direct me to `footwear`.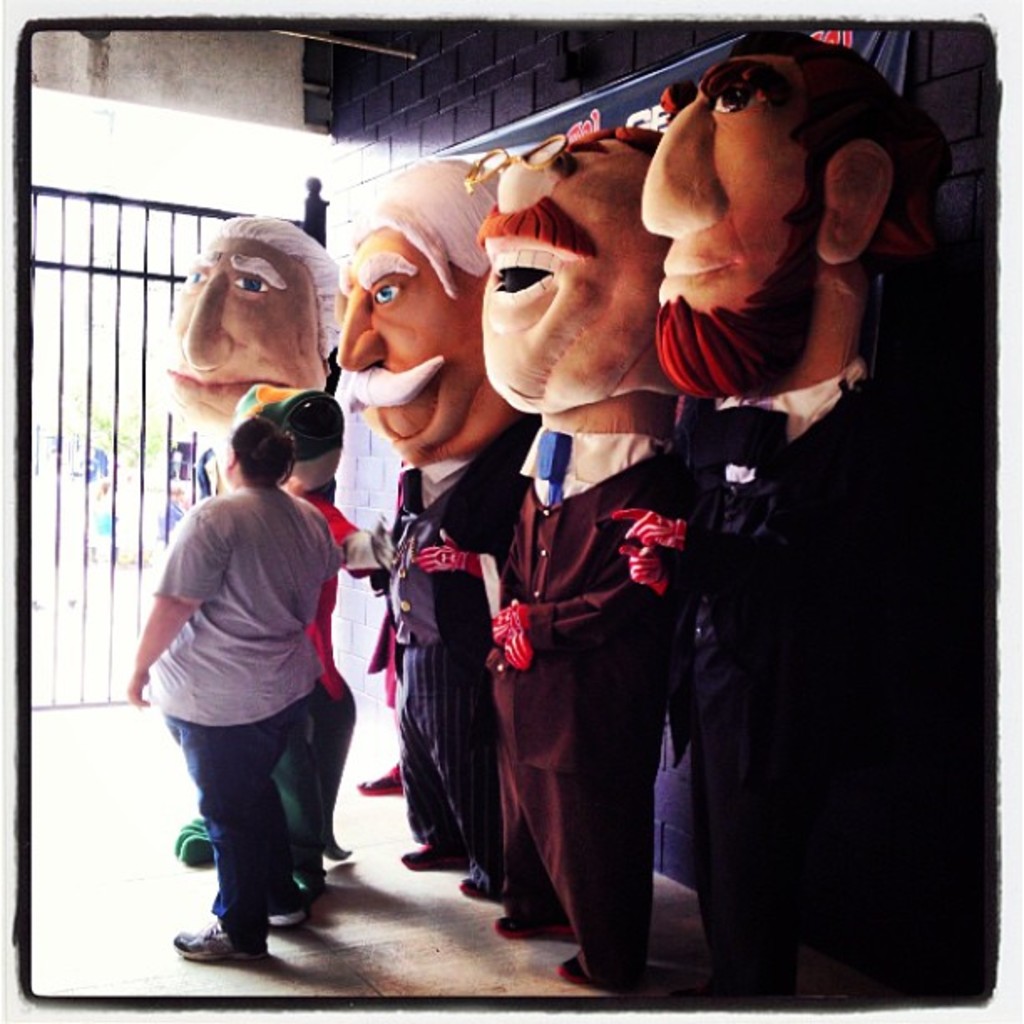
Direction: box(453, 880, 487, 902).
